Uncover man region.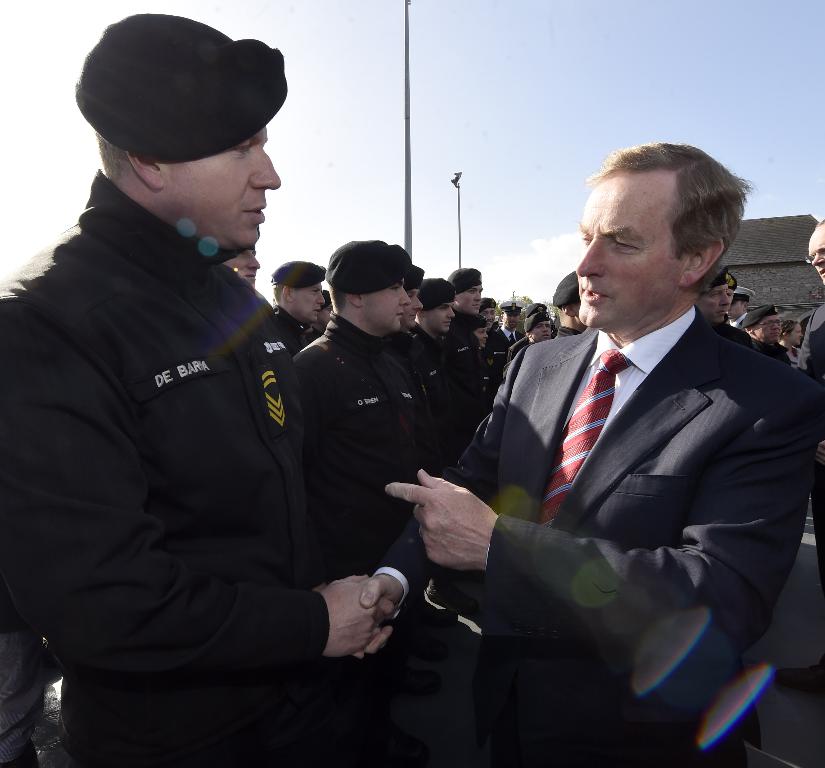
Uncovered: <box>369,138,824,767</box>.
